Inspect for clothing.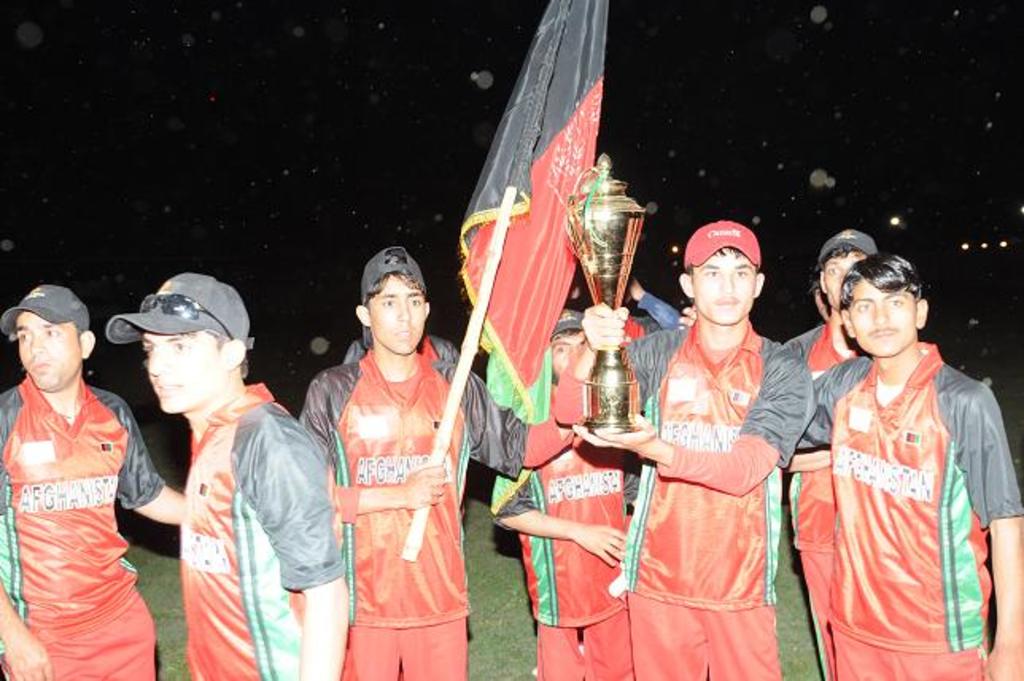
Inspection: rect(14, 348, 142, 652).
